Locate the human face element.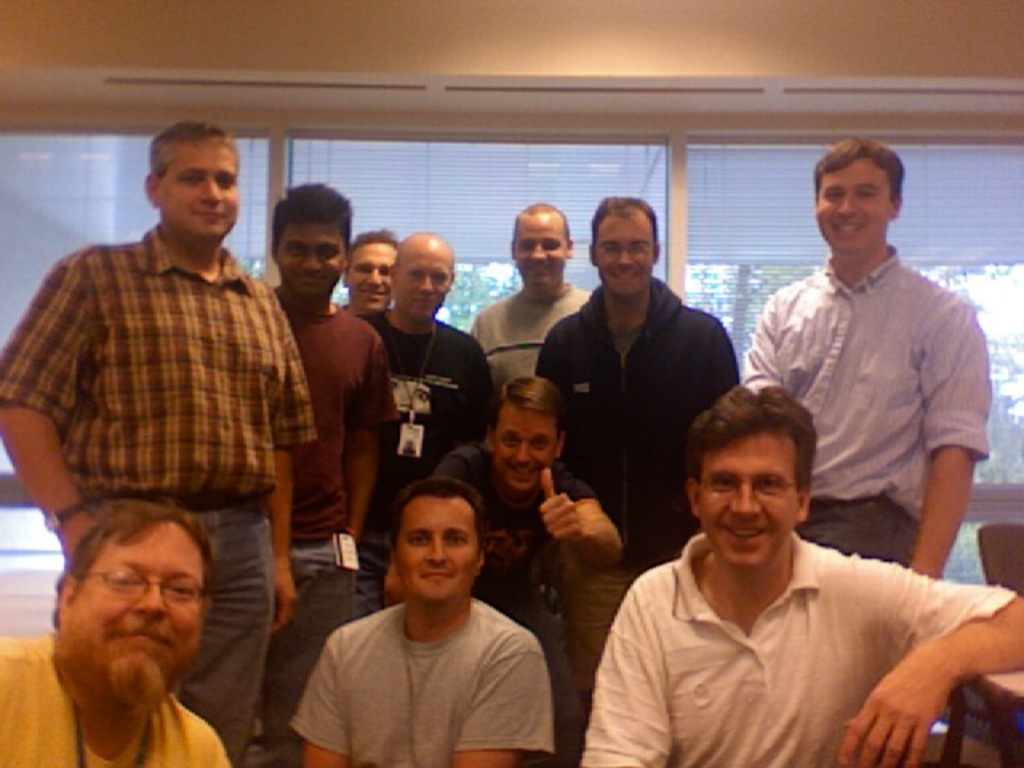
Element bbox: [x1=272, y1=211, x2=349, y2=298].
